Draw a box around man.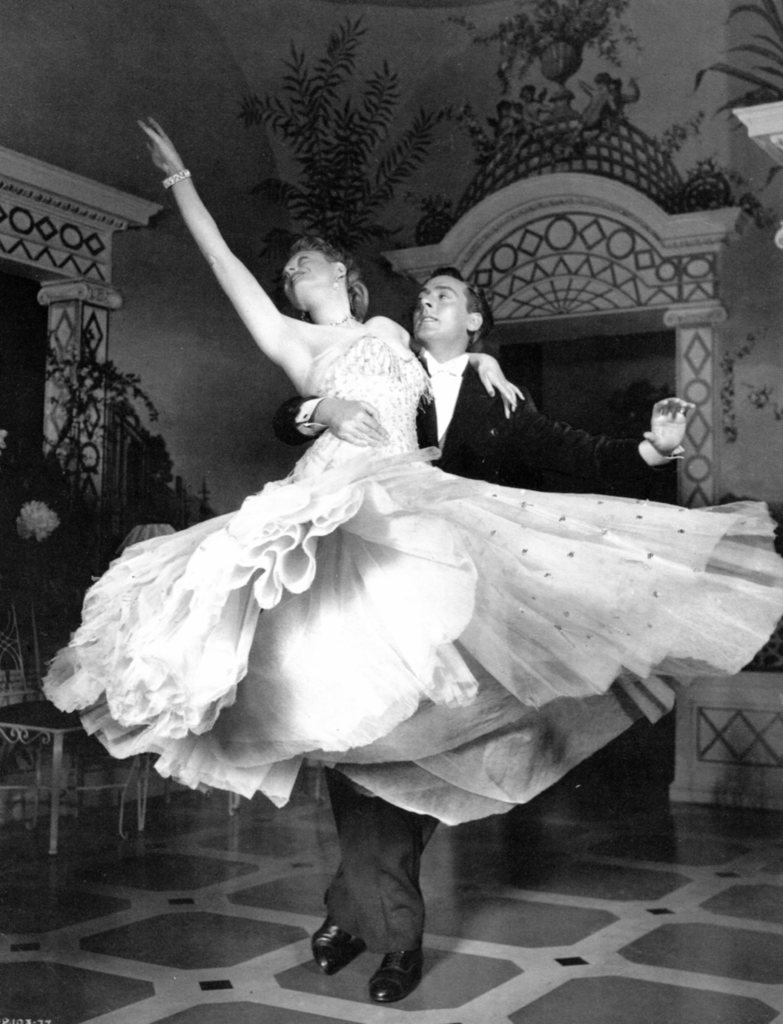
x1=271 y1=257 x2=704 y2=993.
